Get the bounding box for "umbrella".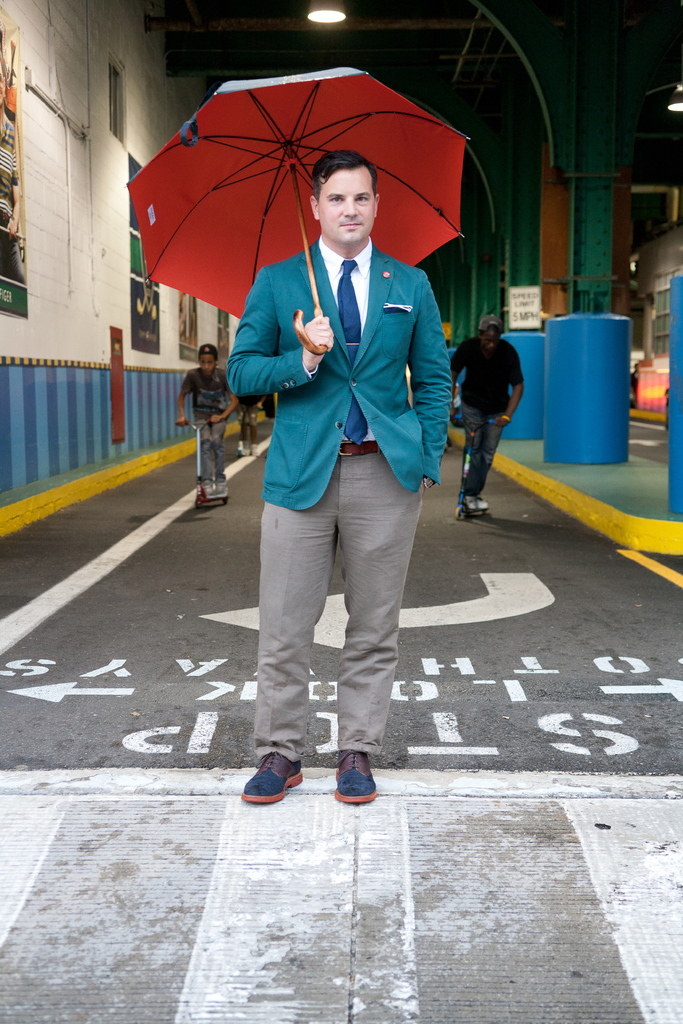
locate(122, 40, 477, 332).
